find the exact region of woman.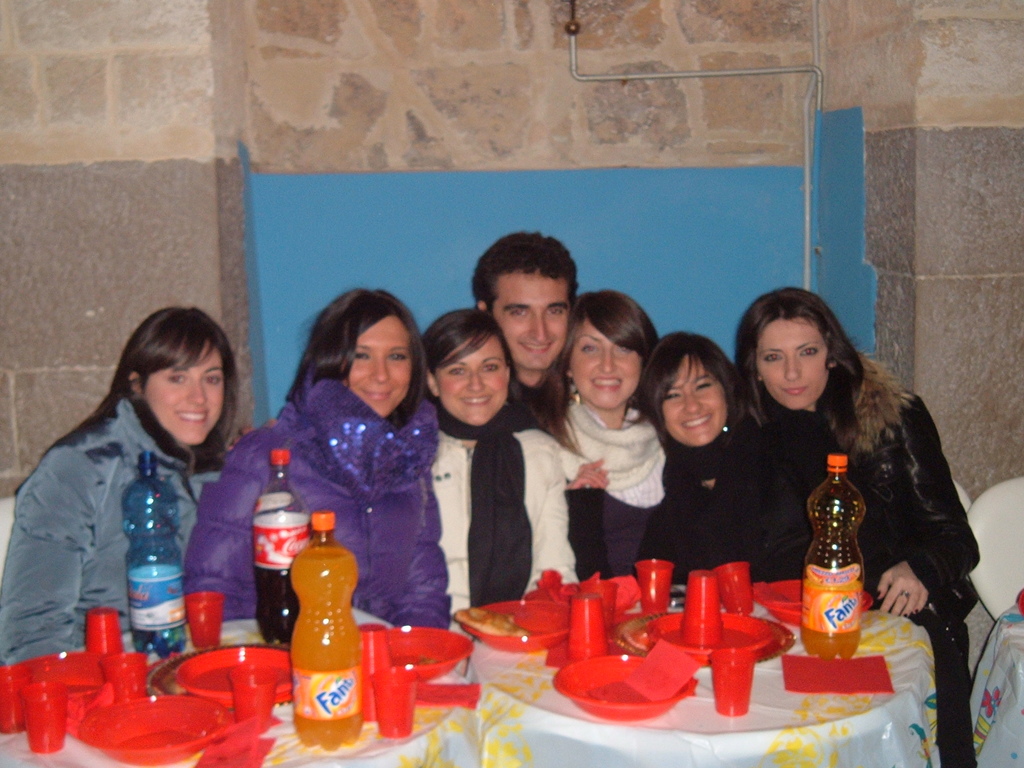
Exact region: crop(639, 330, 771, 585).
